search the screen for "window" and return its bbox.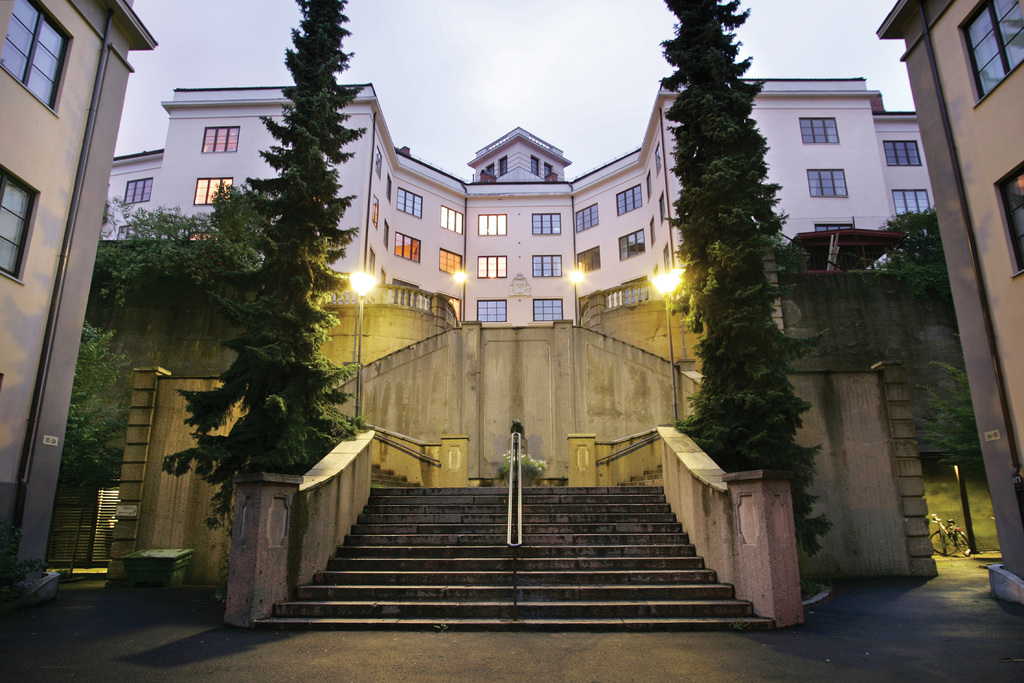
Found: 477:299:507:324.
